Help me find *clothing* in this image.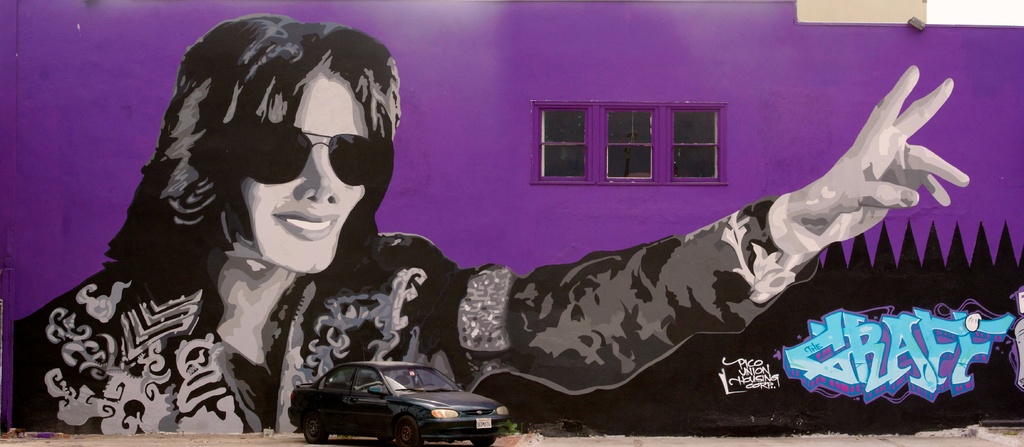
Found it: (left=13, top=234, right=820, bottom=434).
